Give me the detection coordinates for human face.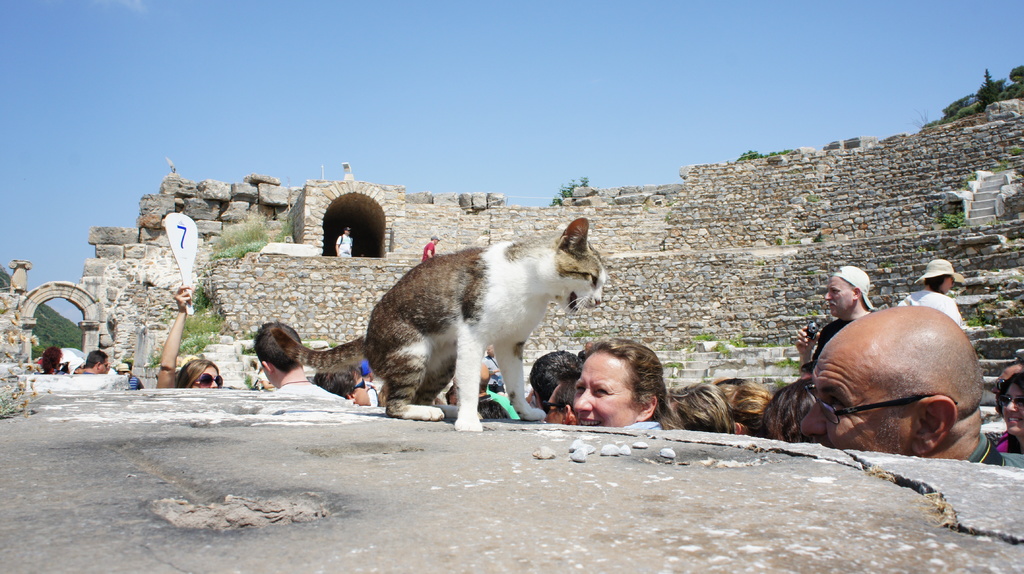
select_region(572, 353, 636, 428).
